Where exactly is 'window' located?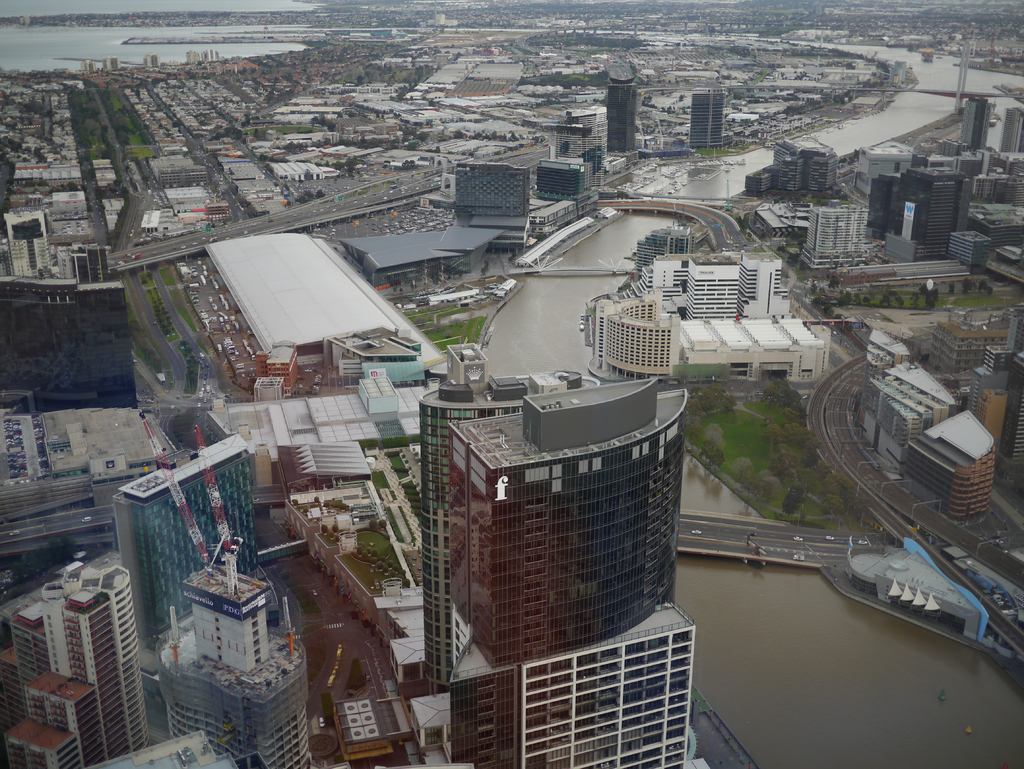
Its bounding box is select_region(593, 762, 616, 768).
